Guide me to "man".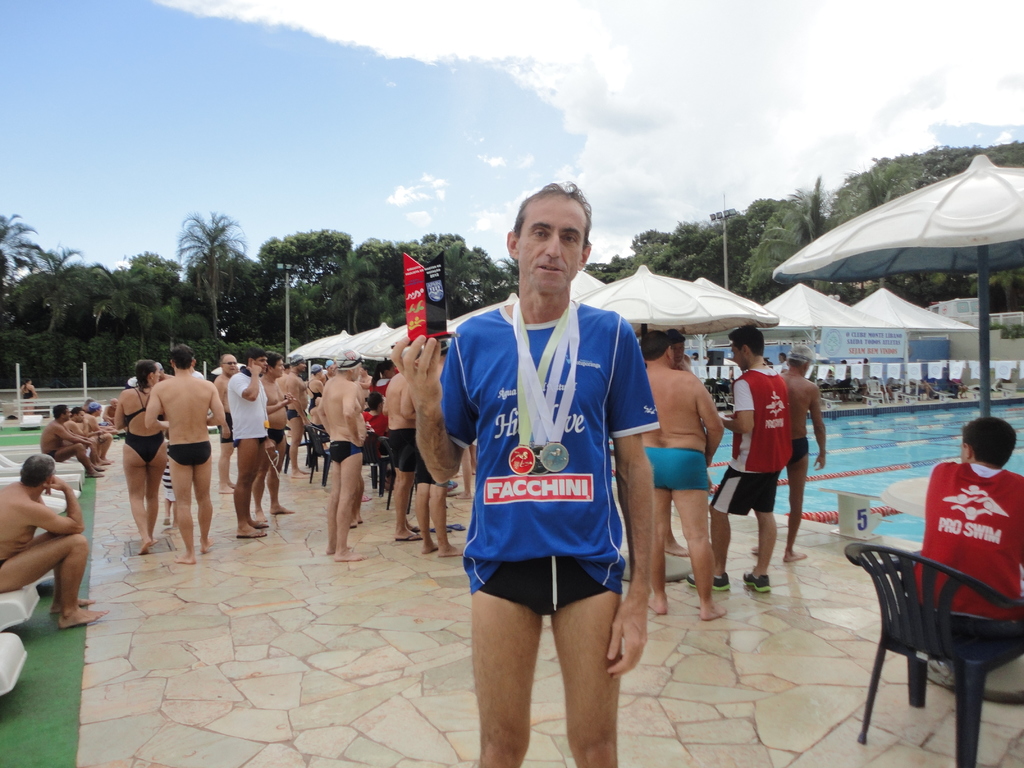
Guidance: 911:419:1023:609.
